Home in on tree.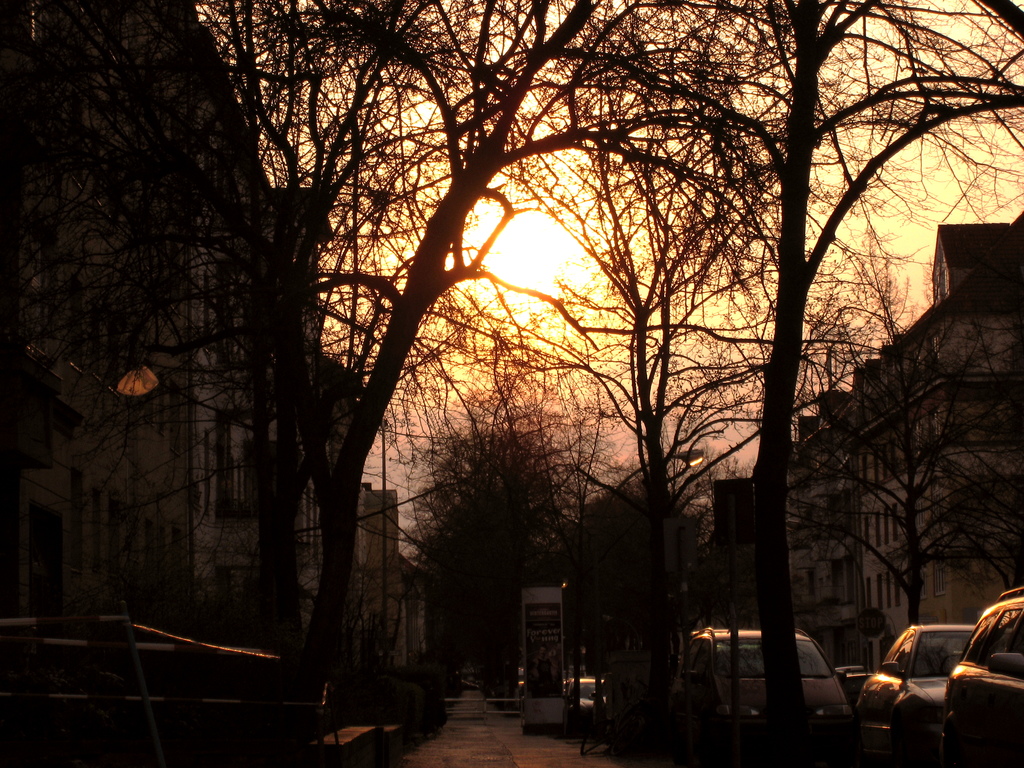
Homed in at bbox=(24, 0, 1023, 740).
